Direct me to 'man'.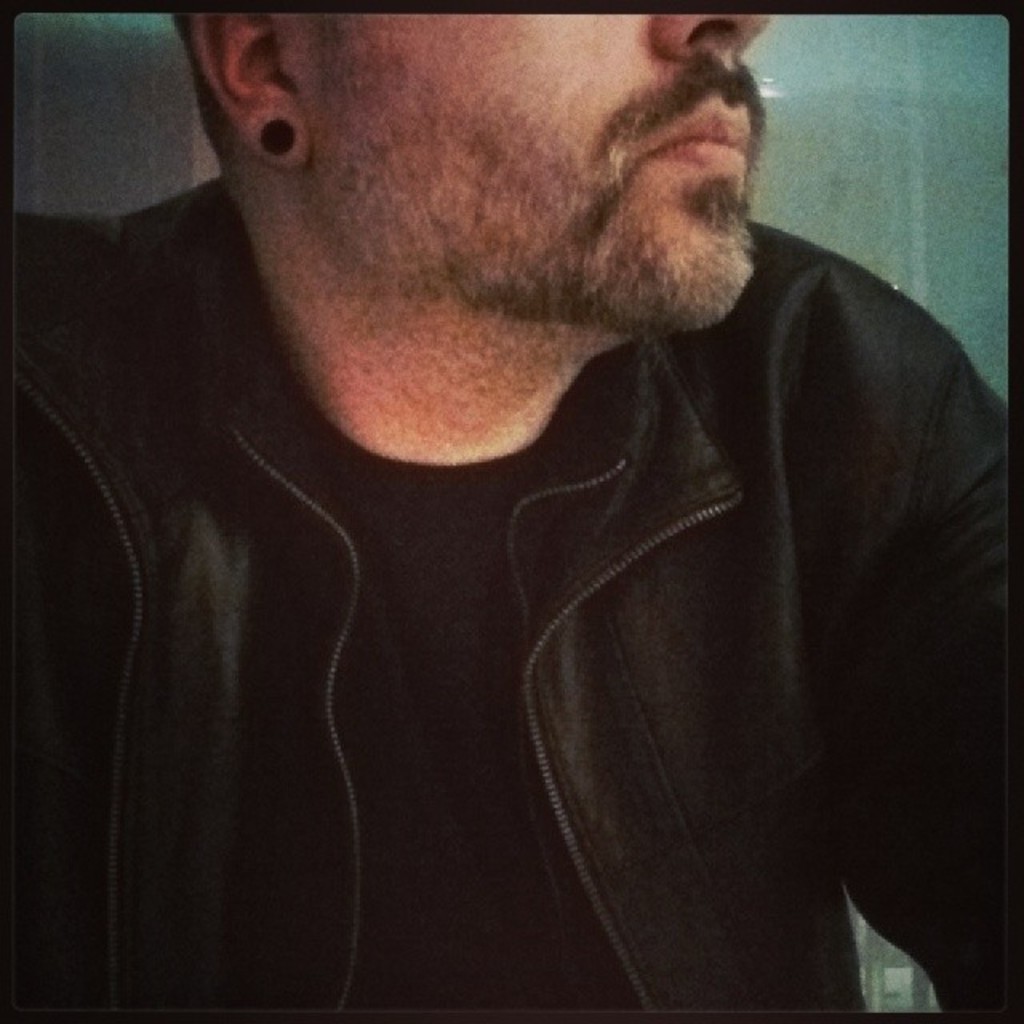
Direction: bbox=[66, 0, 1023, 949].
